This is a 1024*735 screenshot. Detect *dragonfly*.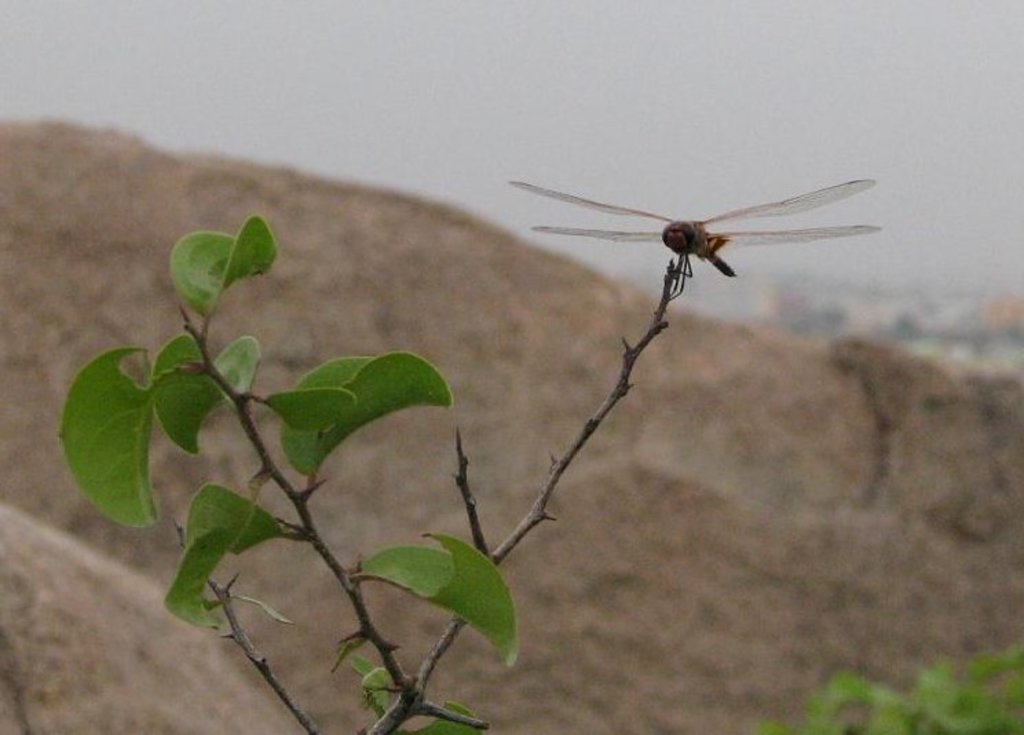
BBox(506, 176, 884, 277).
